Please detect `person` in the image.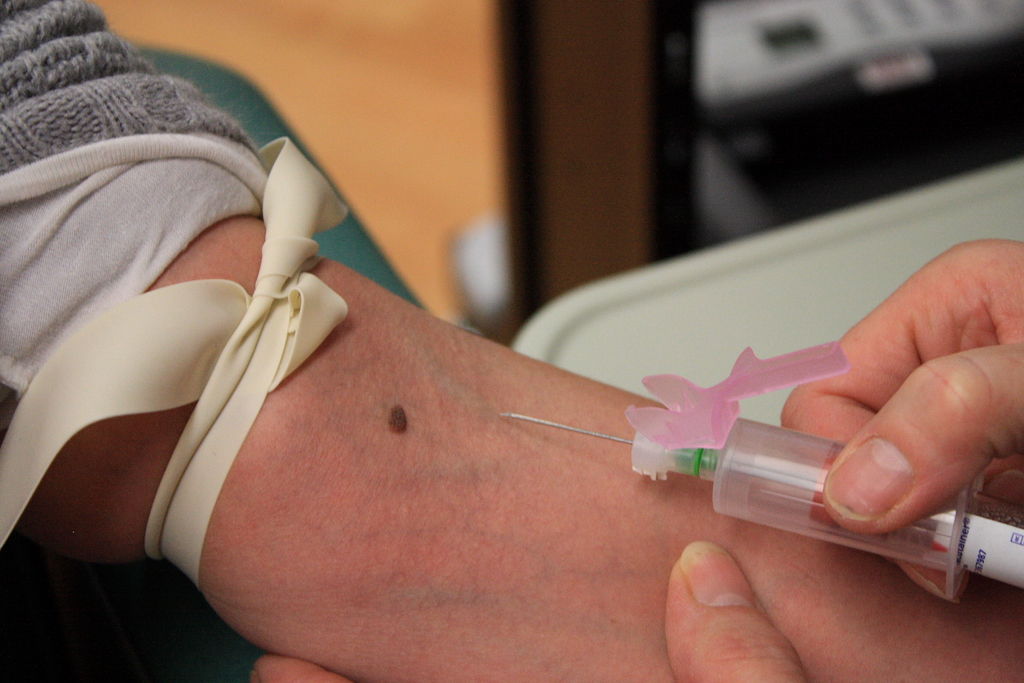
BBox(250, 238, 1023, 682).
